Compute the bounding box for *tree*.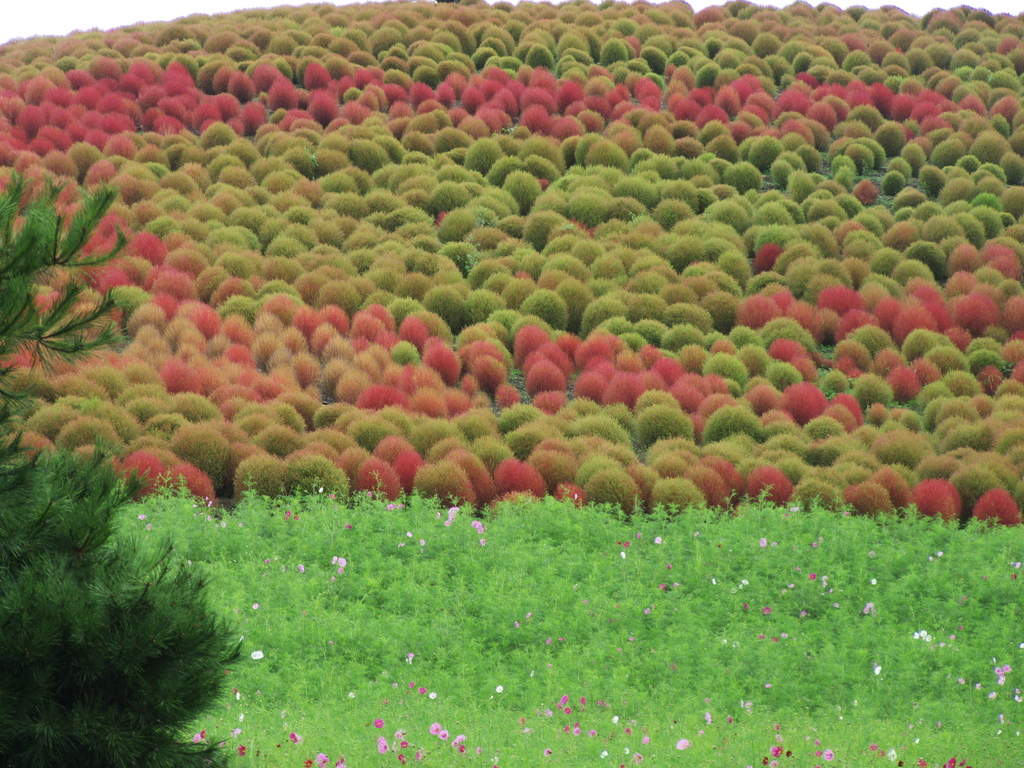
<bbox>0, 169, 257, 767</bbox>.
